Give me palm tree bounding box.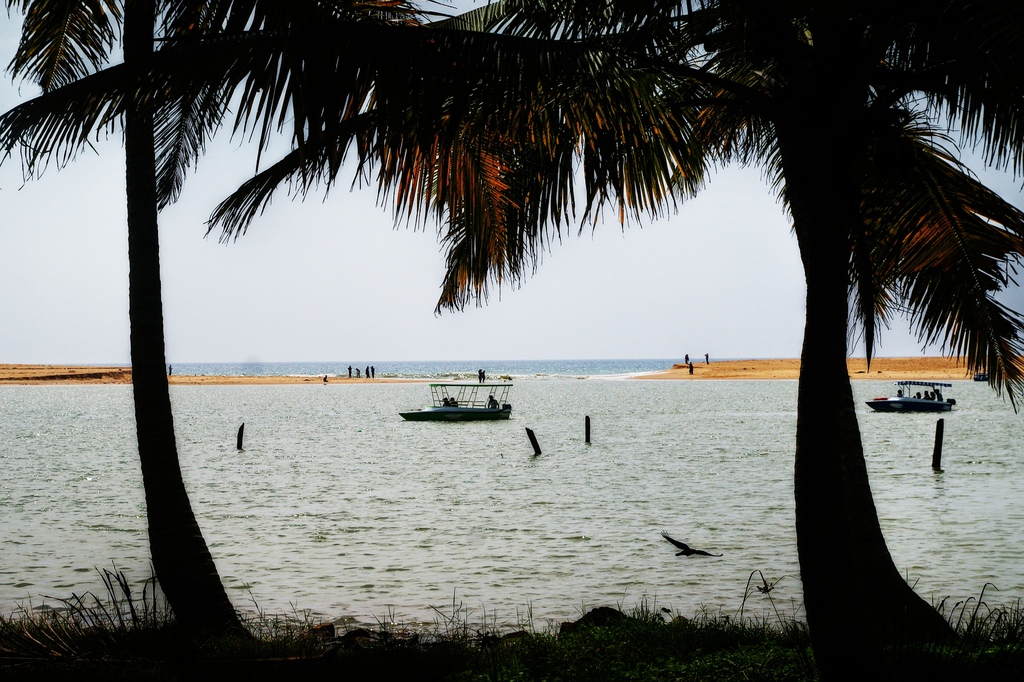
0 0 1023 657.
